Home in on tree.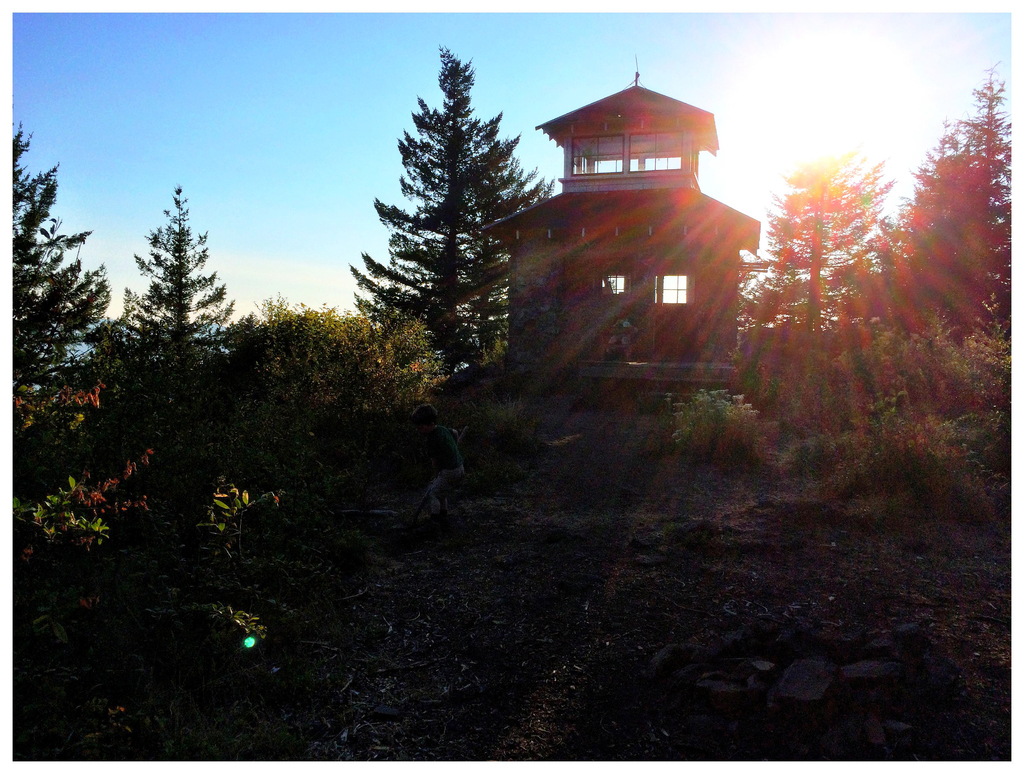
Homed in at l=240, t=285, r=392, b=401.
